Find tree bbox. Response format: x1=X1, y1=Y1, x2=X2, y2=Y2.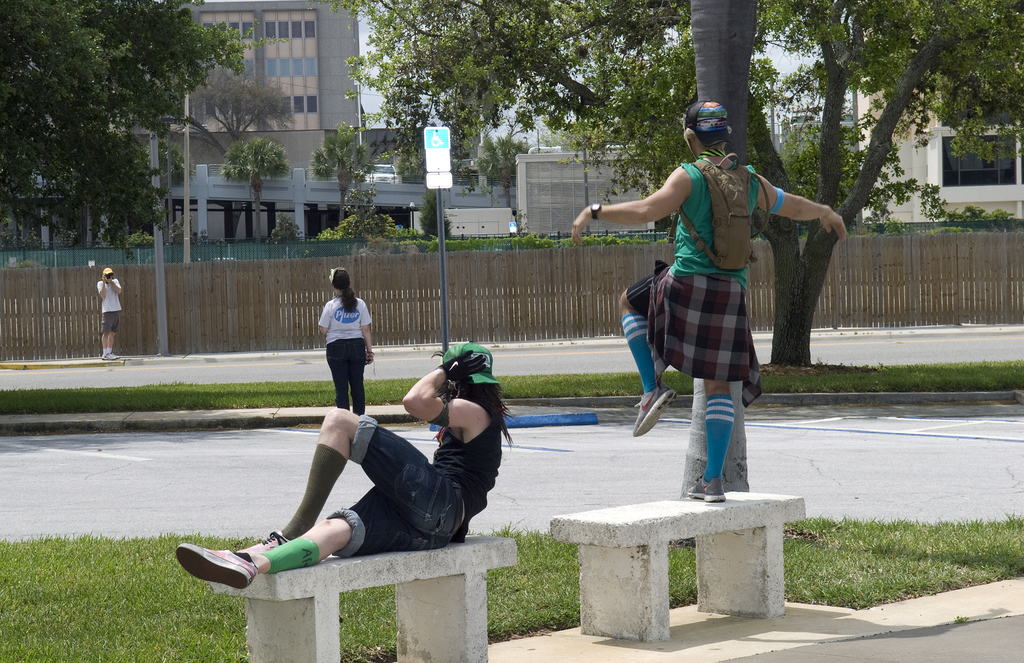
x1=218, y1=138, x2=285, y2=241.
